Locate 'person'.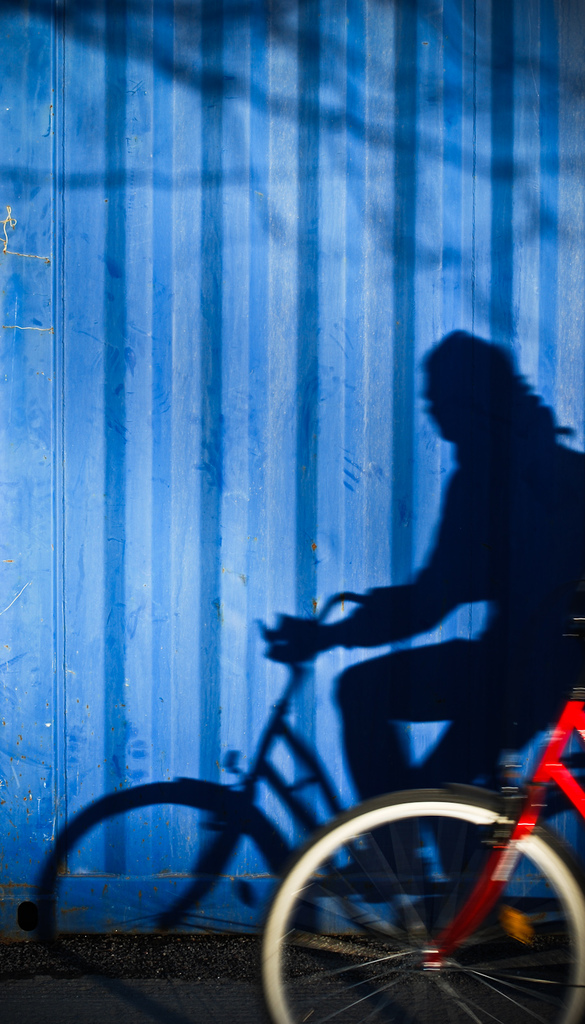
Bounding box: region(267, 326, 584, 877).
